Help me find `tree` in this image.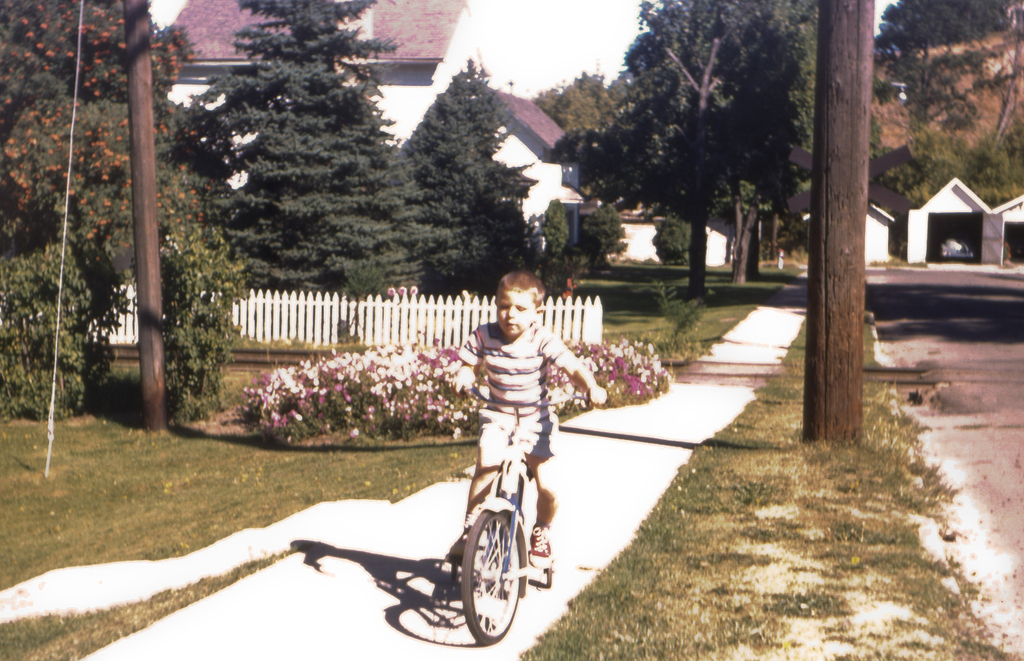
Found it: locate(0, 233, 125, 432).
